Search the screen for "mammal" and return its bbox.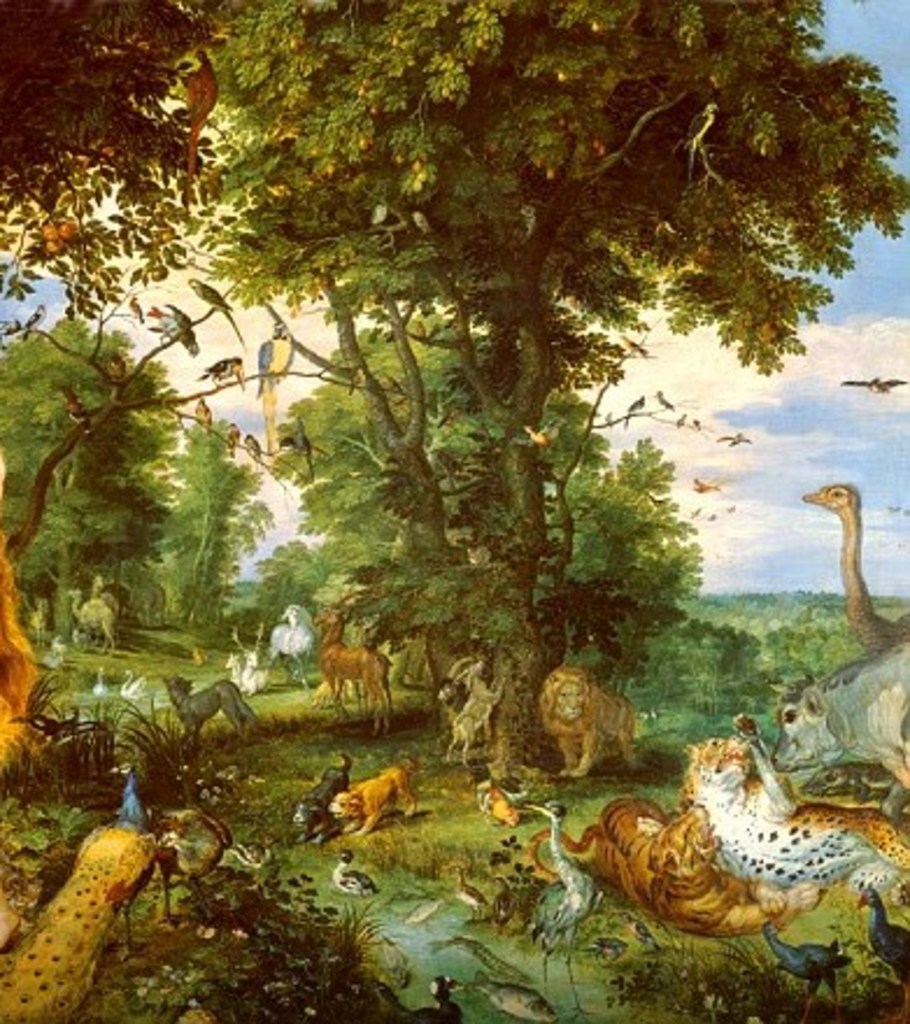
Found: x1=303, y1=756, x2=438, y2=845.
